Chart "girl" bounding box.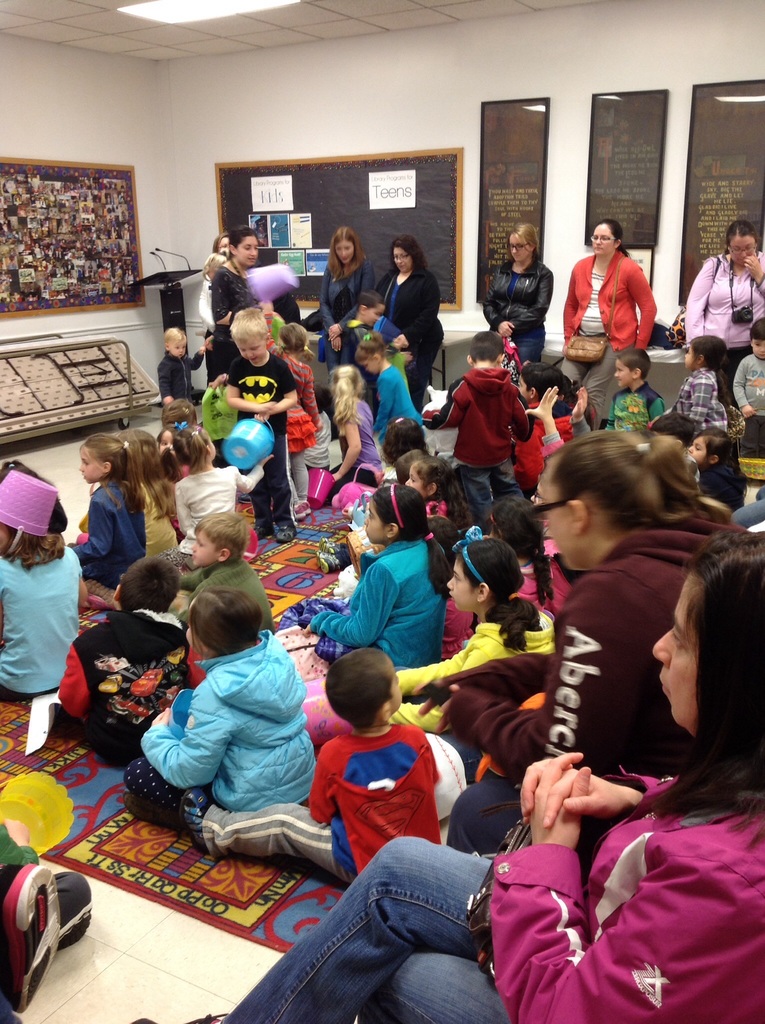
Charted: (x1=305, y1=483, x2=463, y2=667).
